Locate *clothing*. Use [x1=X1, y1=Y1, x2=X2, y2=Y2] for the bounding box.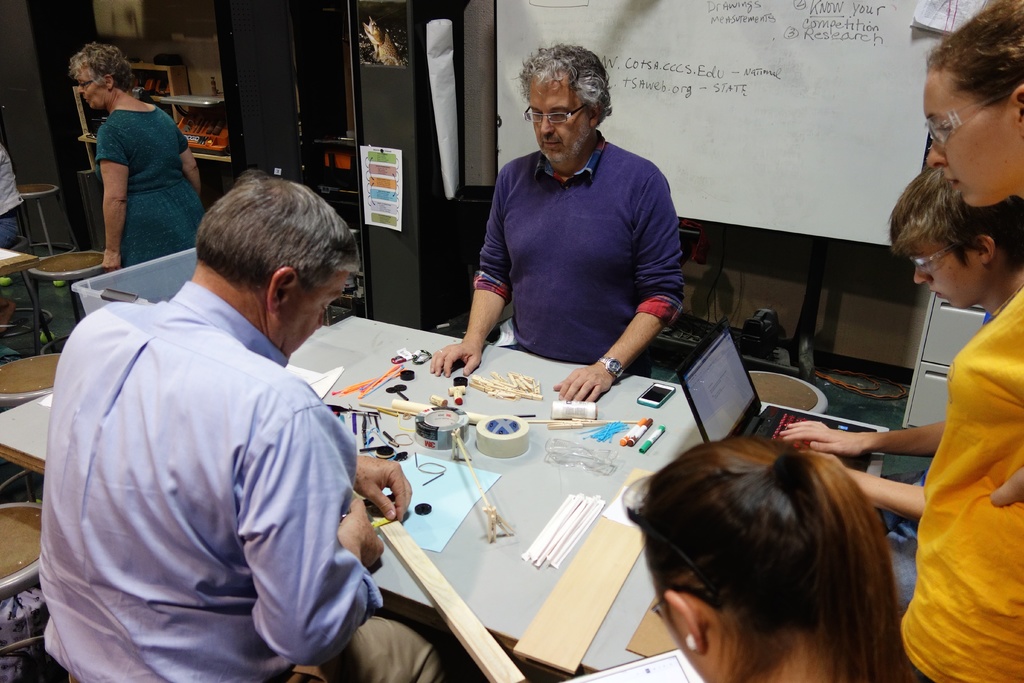
[x1=893, y1=278, x2=1023, y2=682].
